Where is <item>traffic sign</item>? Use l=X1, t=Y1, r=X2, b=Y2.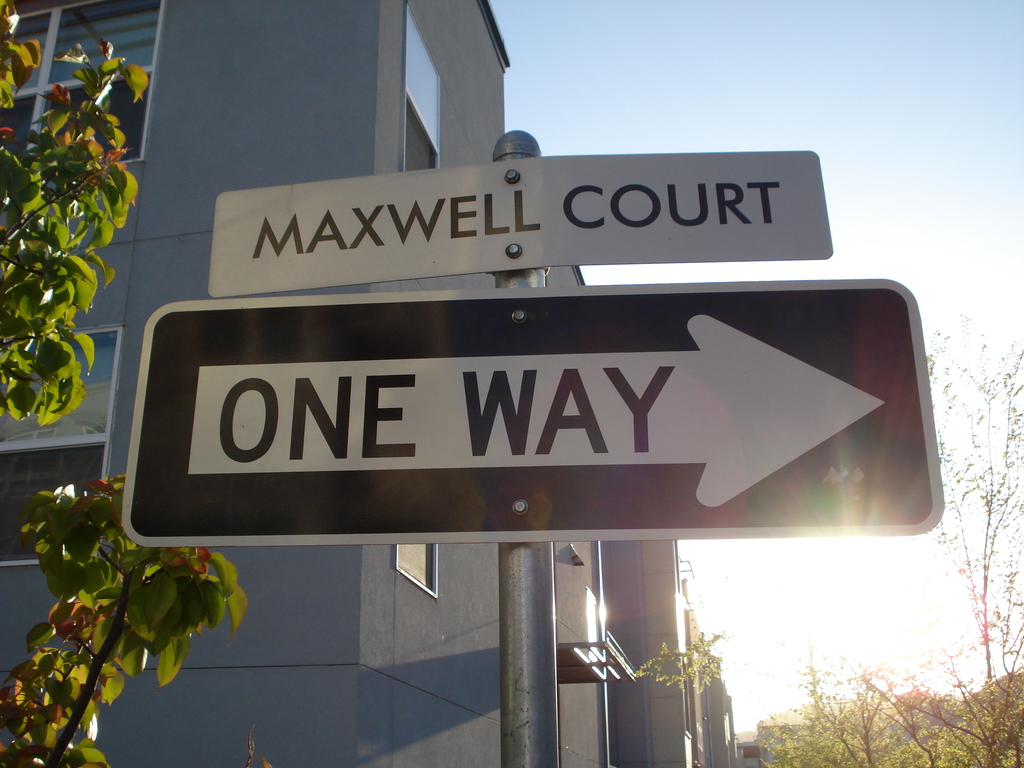
l=123, t=288, r=953, b=537.
